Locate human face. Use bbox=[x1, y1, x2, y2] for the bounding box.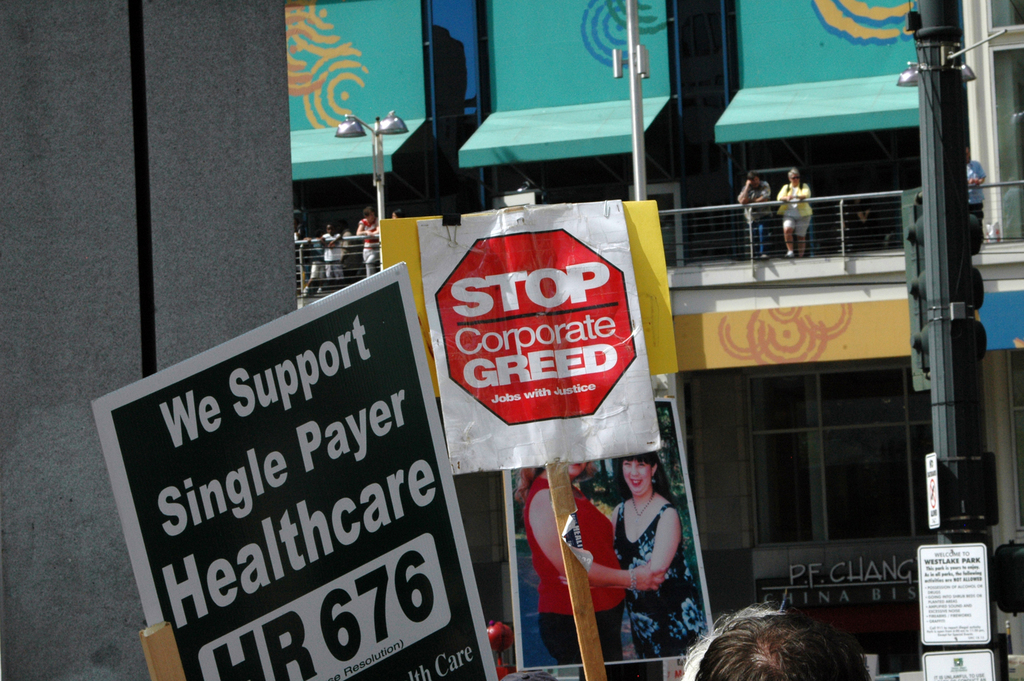
bbox=[753, 179, 760, 188].
